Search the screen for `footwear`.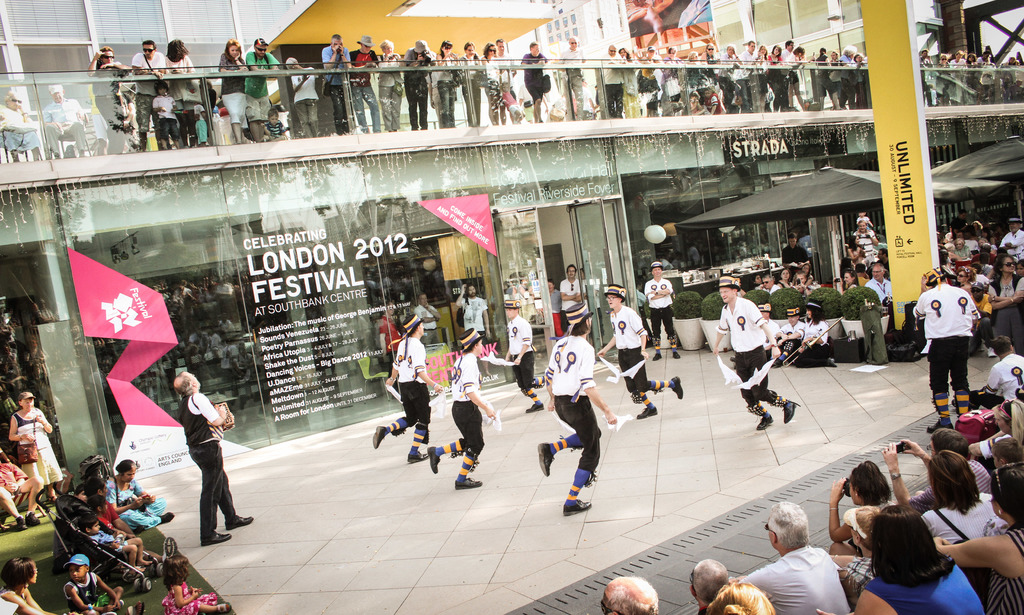
Found at (x1=158, y1=509, x2=173, y2=525).
